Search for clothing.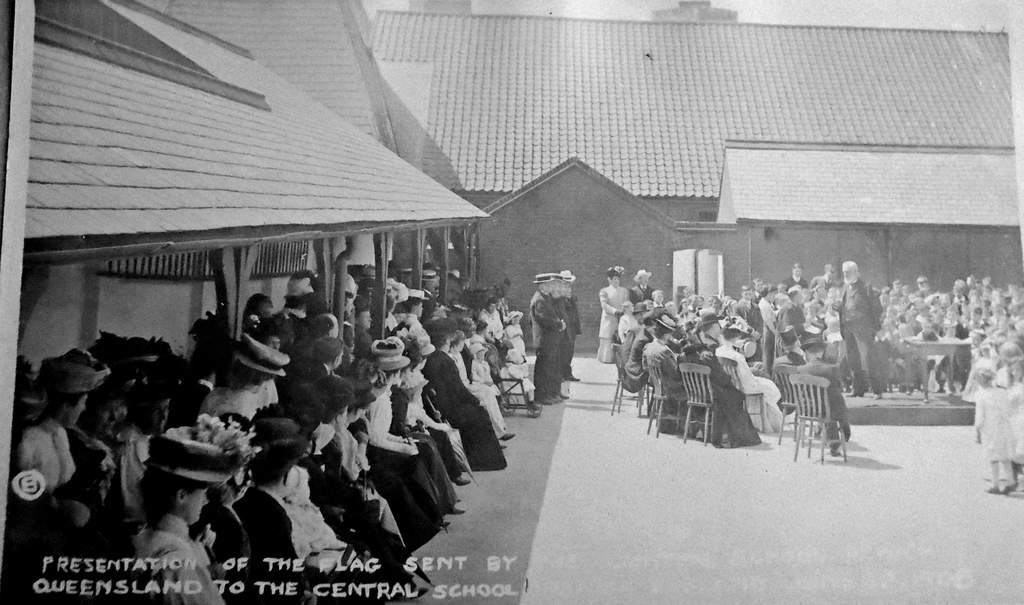
Found at (x1=321, y1=352, x2=349, y2=398).
